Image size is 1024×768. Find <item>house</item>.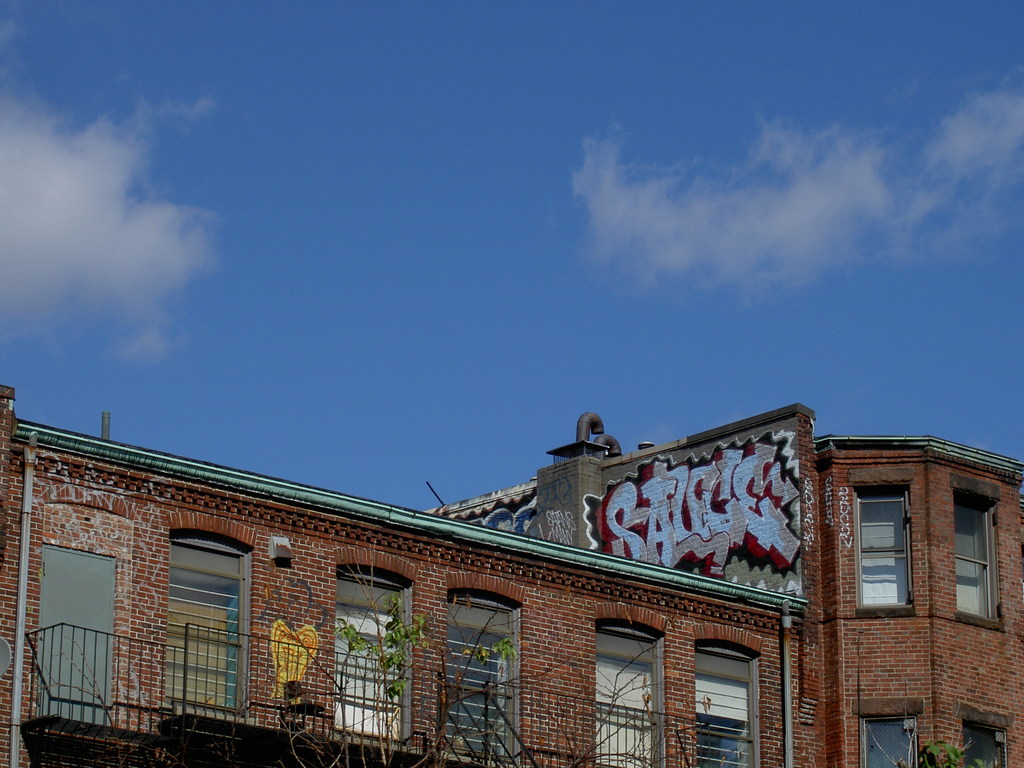
(left=55, top=369, right=989, bottom=766).
